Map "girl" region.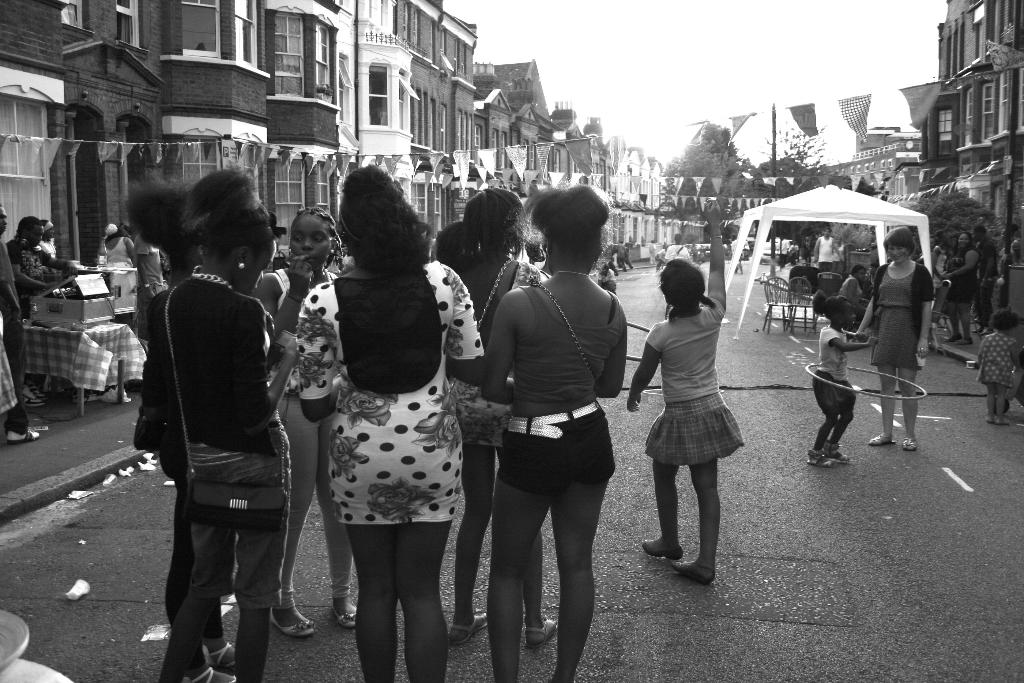
Mapped to Rect(976, 307, 1023, 427).
